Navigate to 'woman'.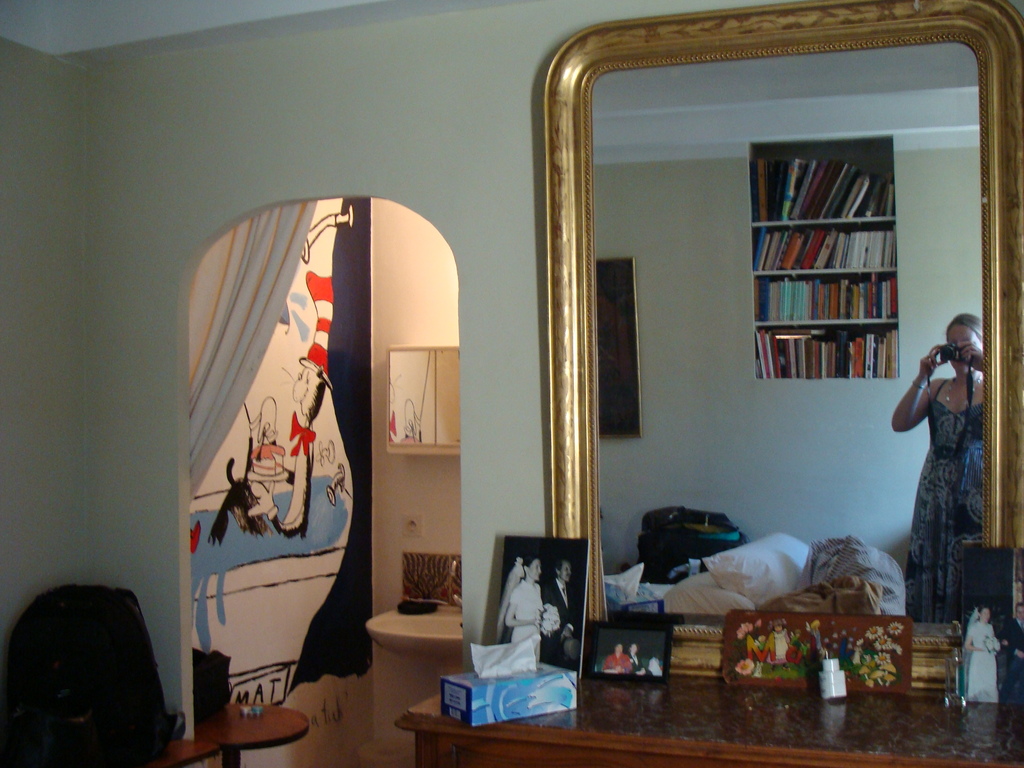
Navigation target: [497,554,546,664].
